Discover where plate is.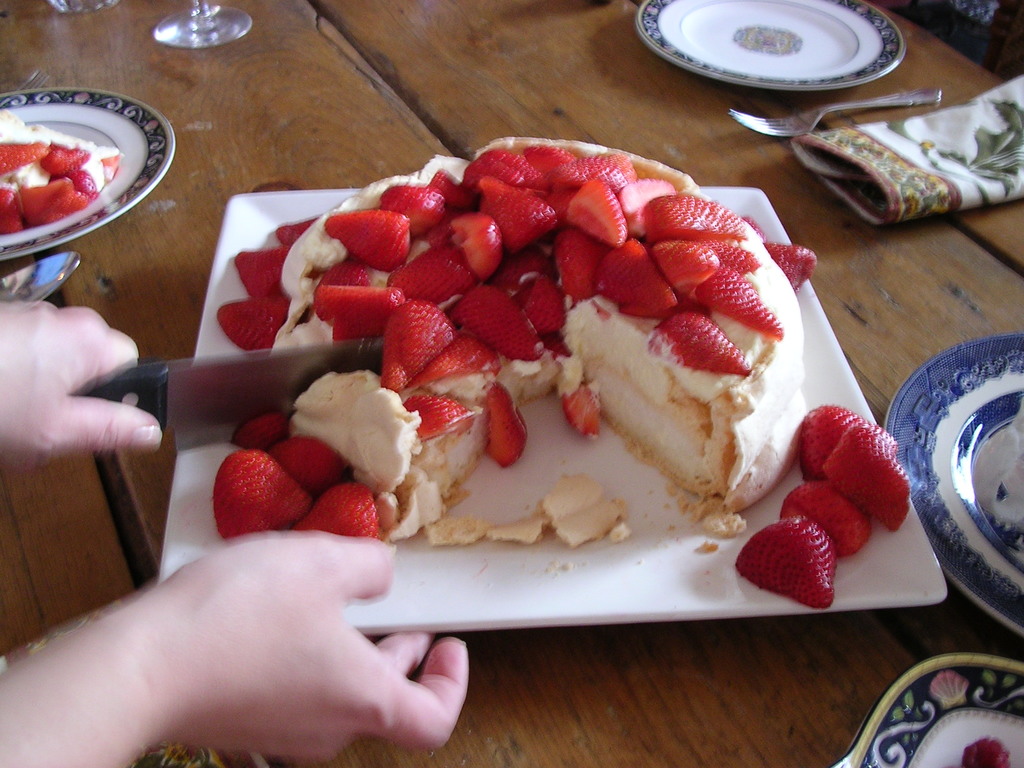
Discovered at [left=820, top=654, right=1023, bottom=767].
